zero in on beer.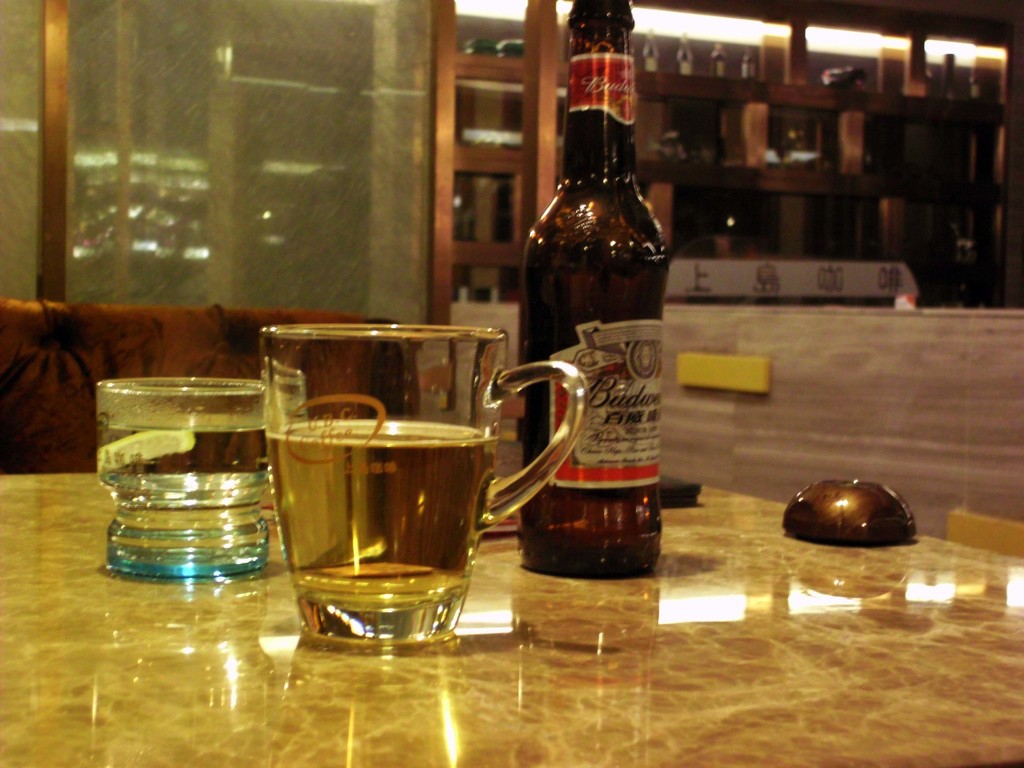
Zeroed in: <box>84,374,271,585</box>.
